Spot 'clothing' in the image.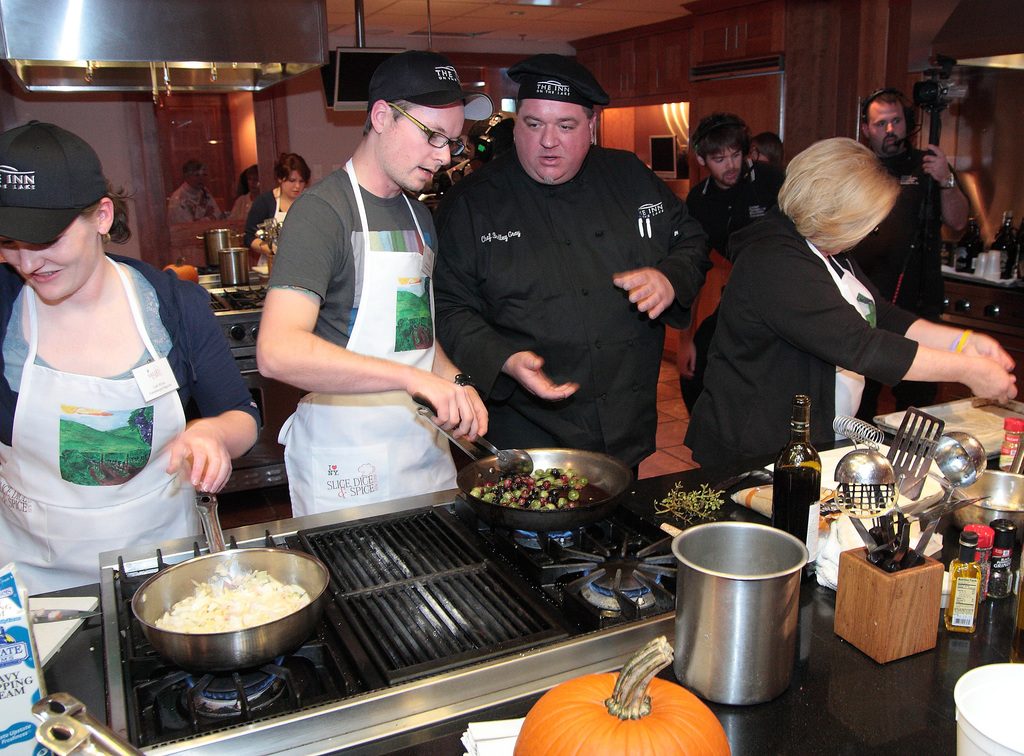
'clothing' found at 691, 151, 783, 257.
